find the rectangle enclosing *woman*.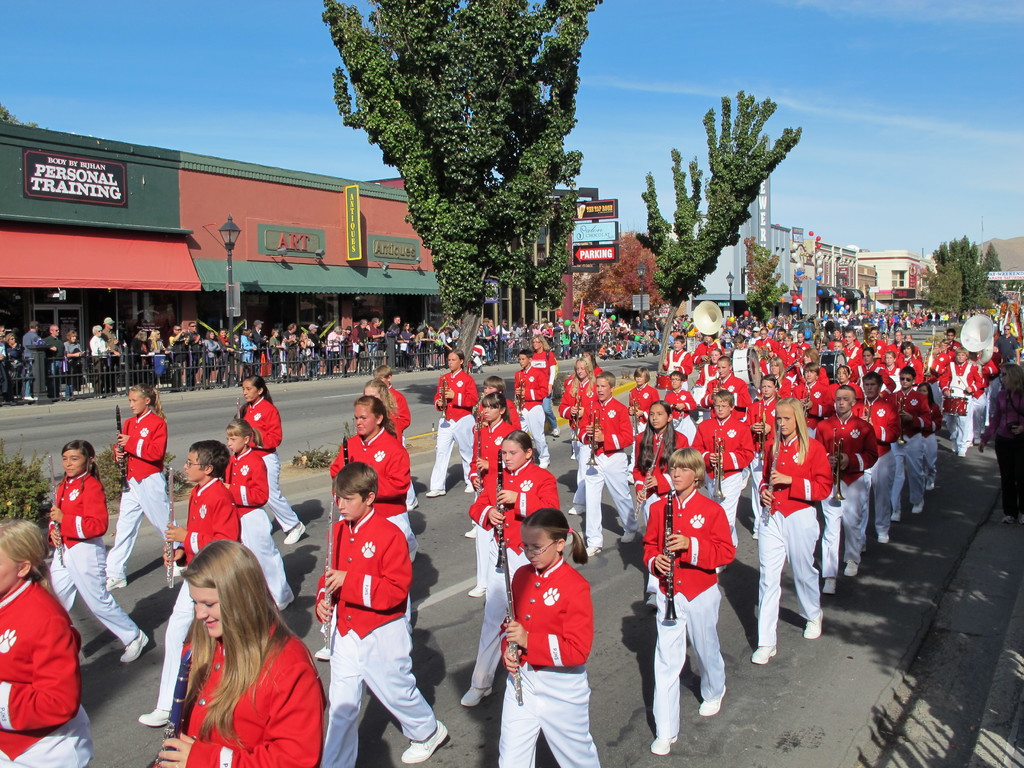
[left=132, top=328, right=155, bottom=387].
